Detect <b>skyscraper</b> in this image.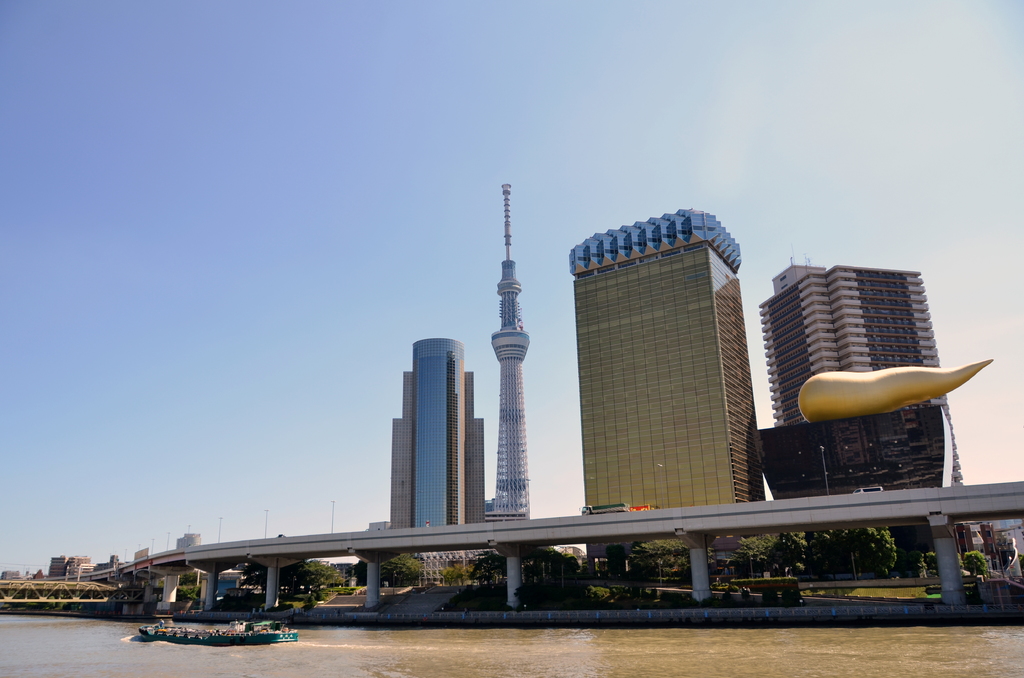
Detection: Rect(413, 339, 466, 530).
